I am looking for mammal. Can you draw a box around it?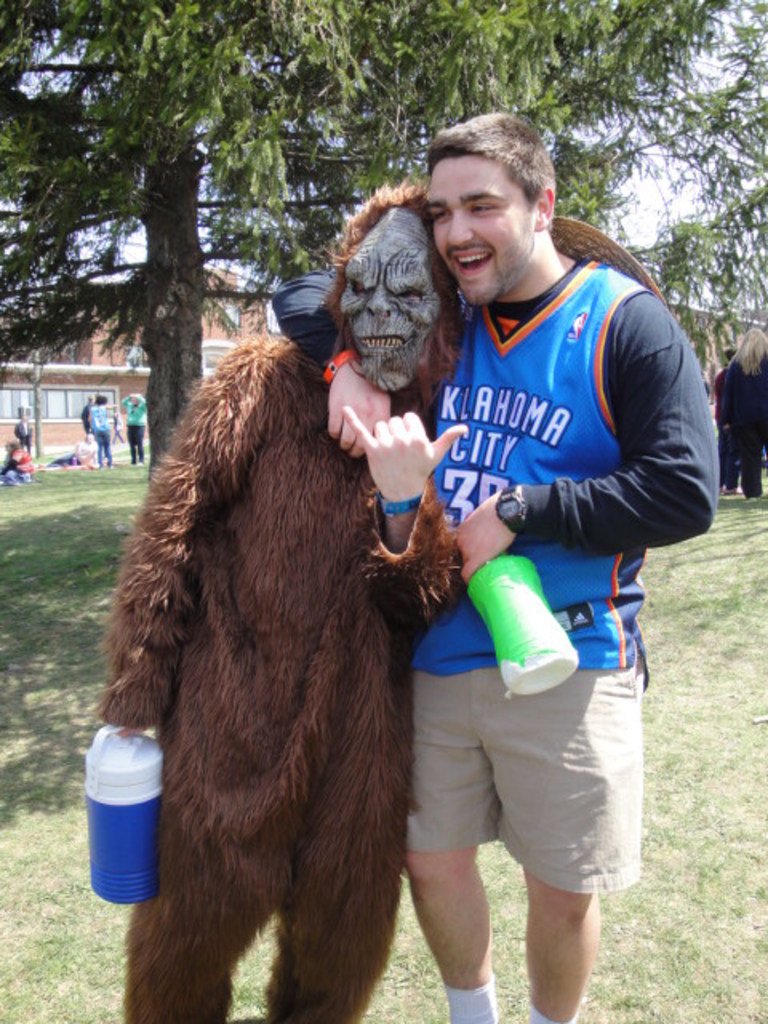
Sure, the bounding box is (83, 392, 94, 432).
